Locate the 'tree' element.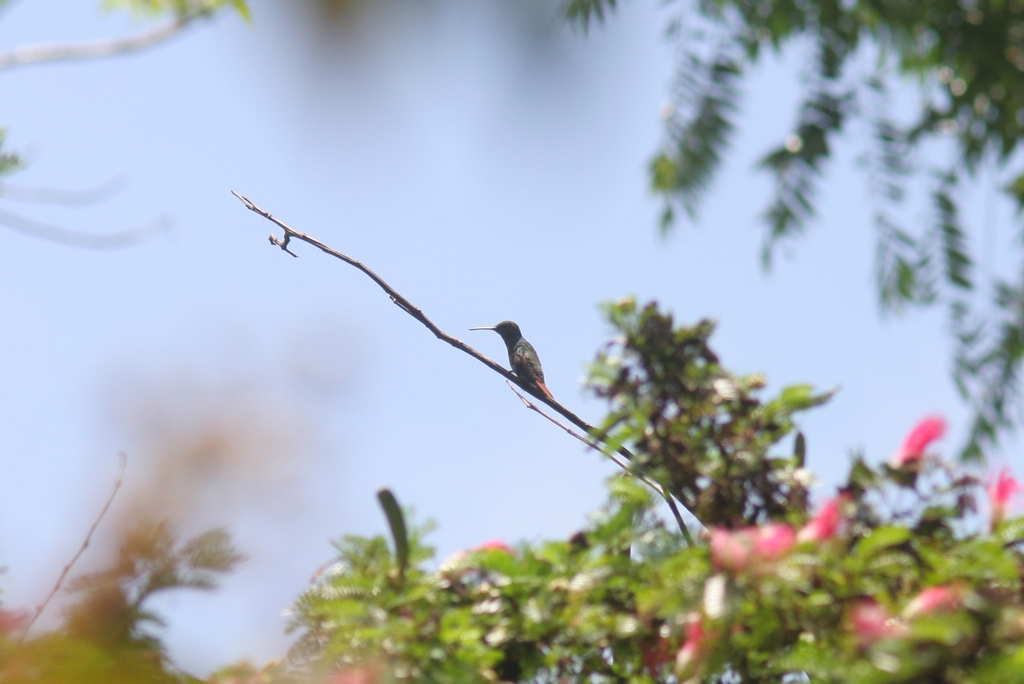
Element bbox: detection(0, 0, 1023, 683).
